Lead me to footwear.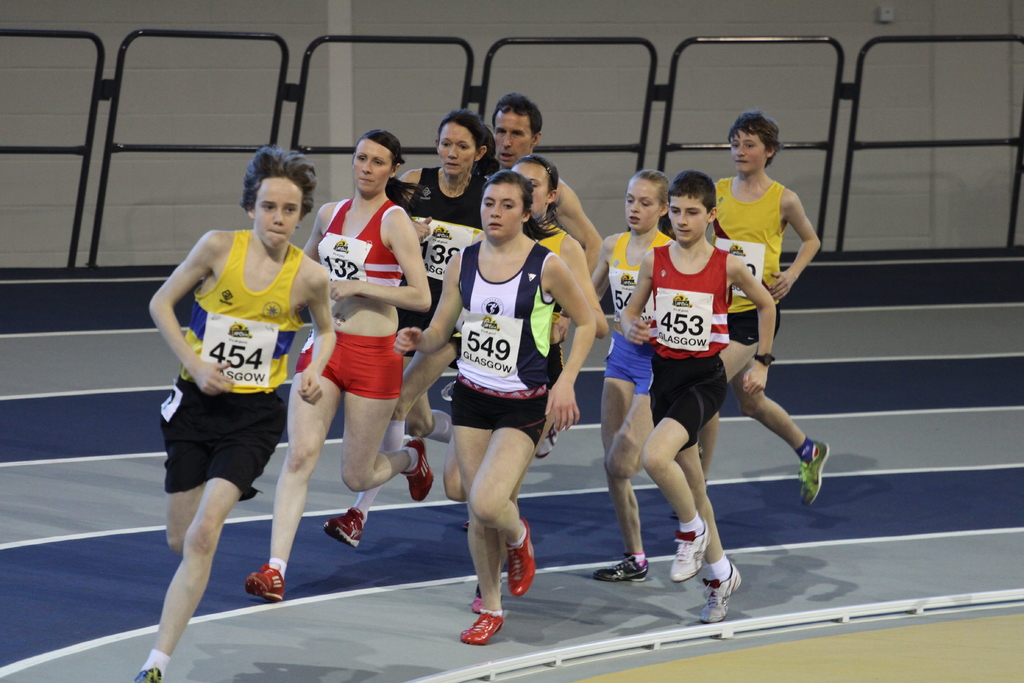
Lead to (x1=667, y1=518, x2=710, y2=583).
